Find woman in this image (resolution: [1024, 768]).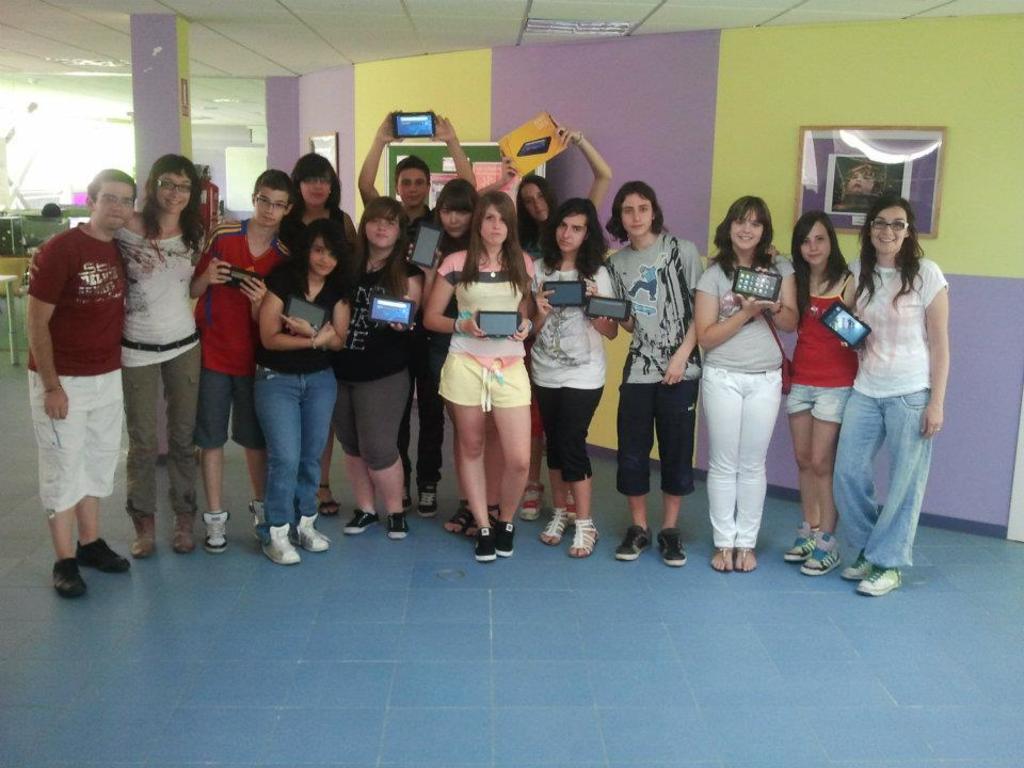
{"left": 284, "top": 155, "right": 361, "bottom": 511}.
